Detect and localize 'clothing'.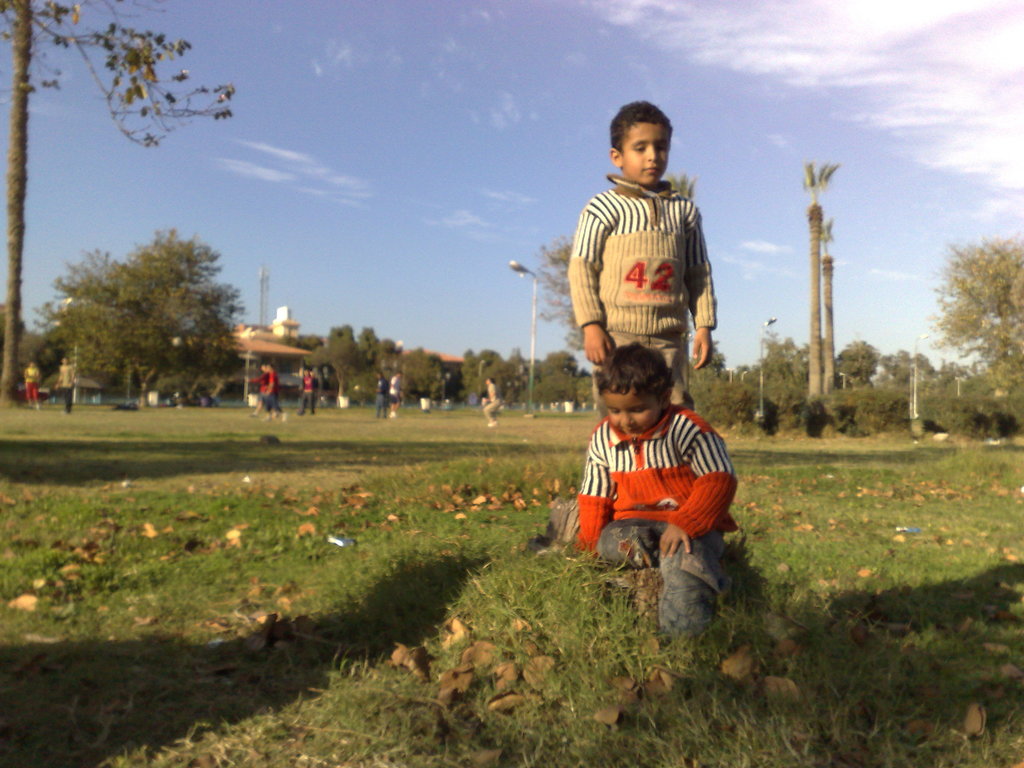
Localized at region(388, 373, 401, 404).
